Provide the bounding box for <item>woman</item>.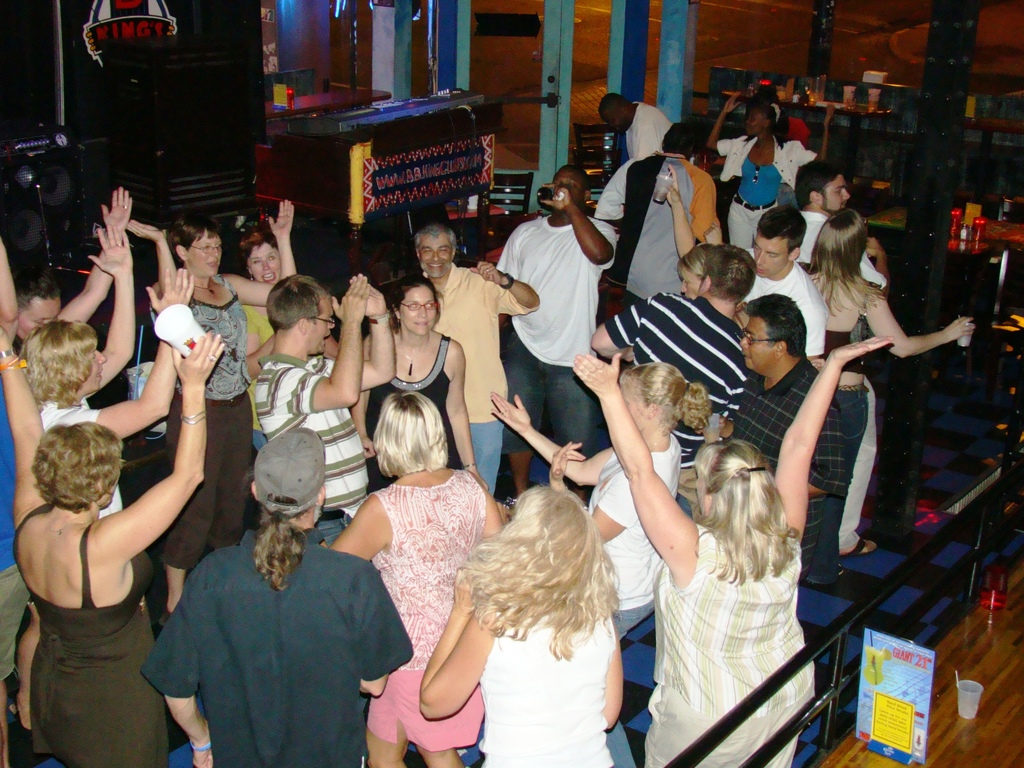
22 221 194 514.
